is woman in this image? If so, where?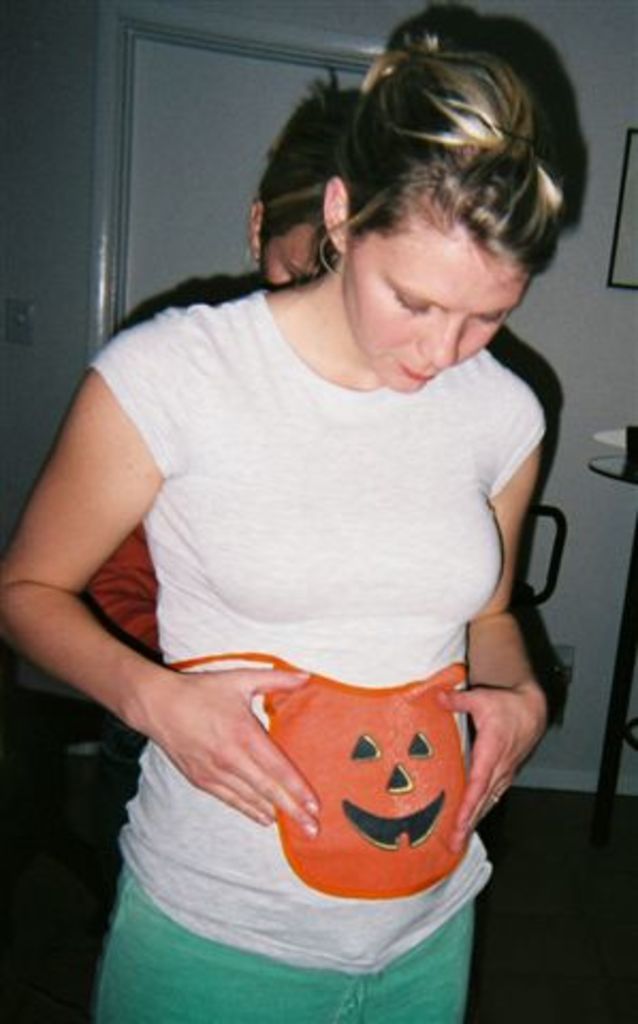
Yes, at 34,32,593,1013.
